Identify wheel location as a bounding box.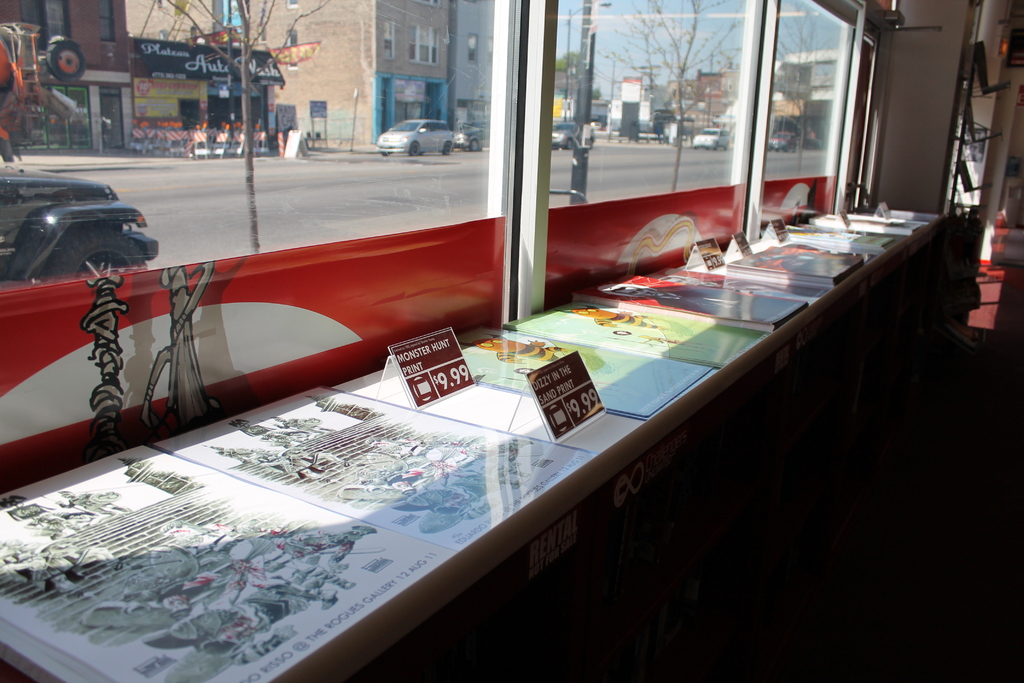
pyautogui.locateOnScreen(472, 138, 479, 151).
